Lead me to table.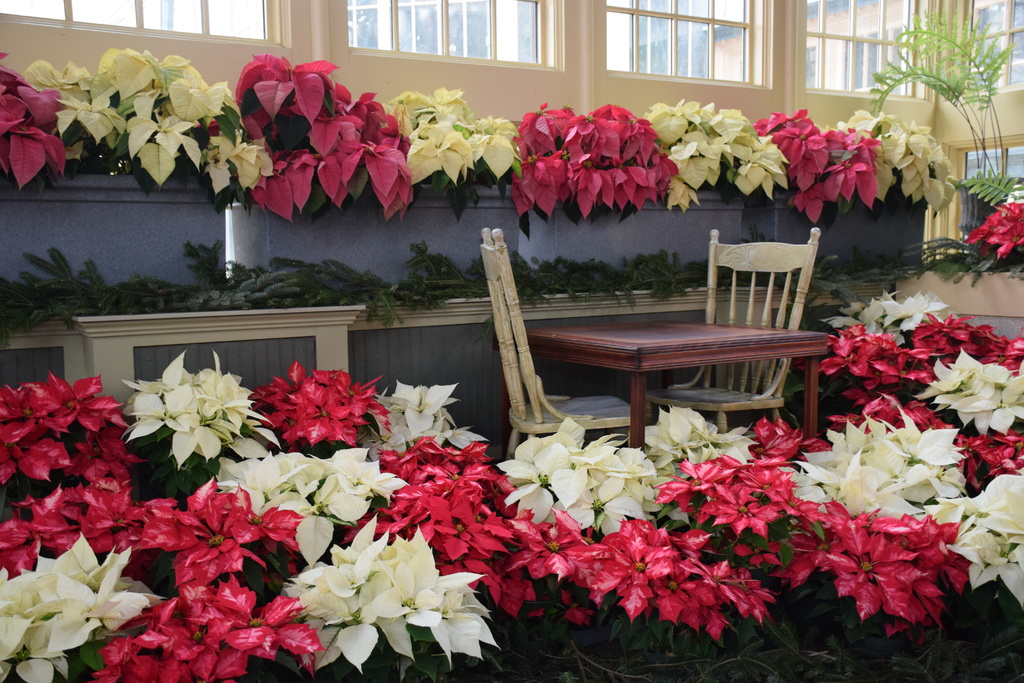
Lead to <bbox>509, 298, 845, 441</bbox>.
